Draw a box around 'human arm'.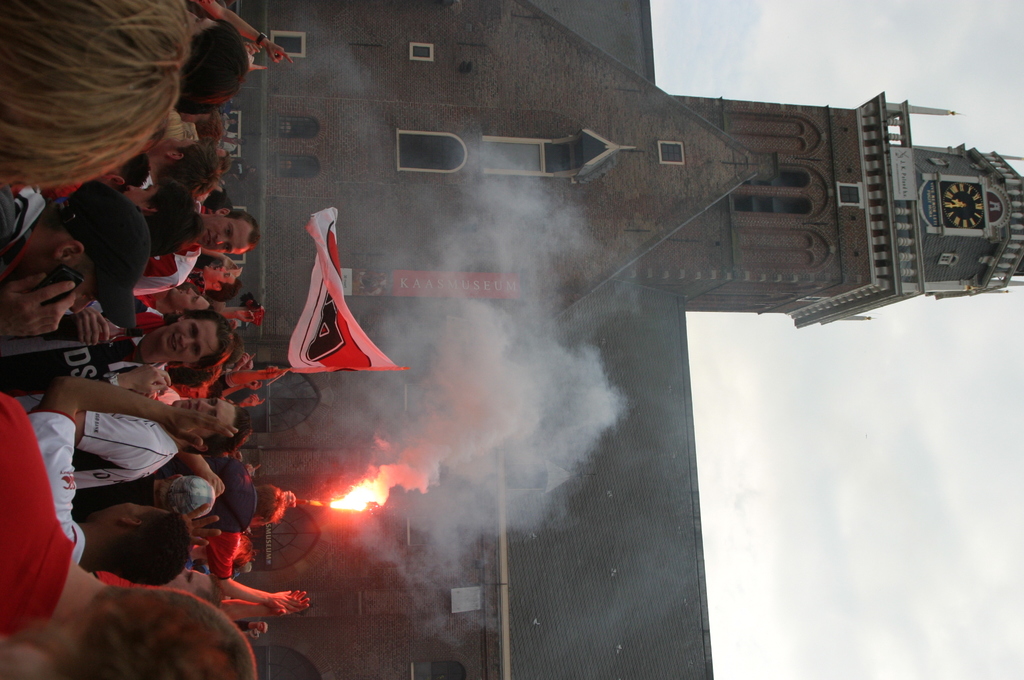
x1=52, y1=374, x2=240, y2=451.
